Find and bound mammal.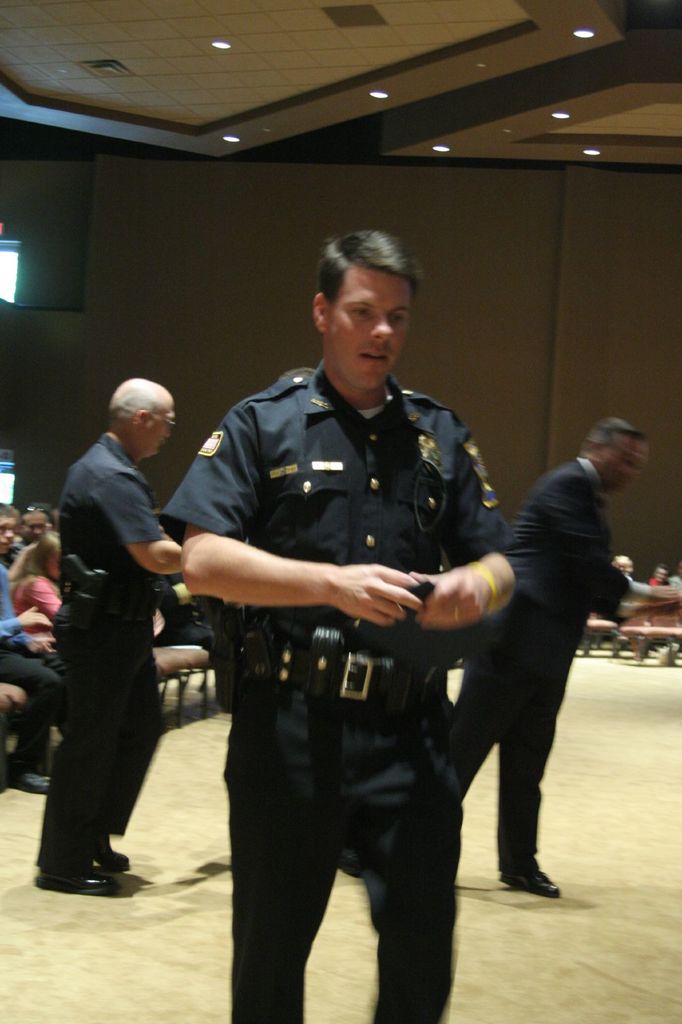
Bound: l=8, t=520, r=71, b=637.
